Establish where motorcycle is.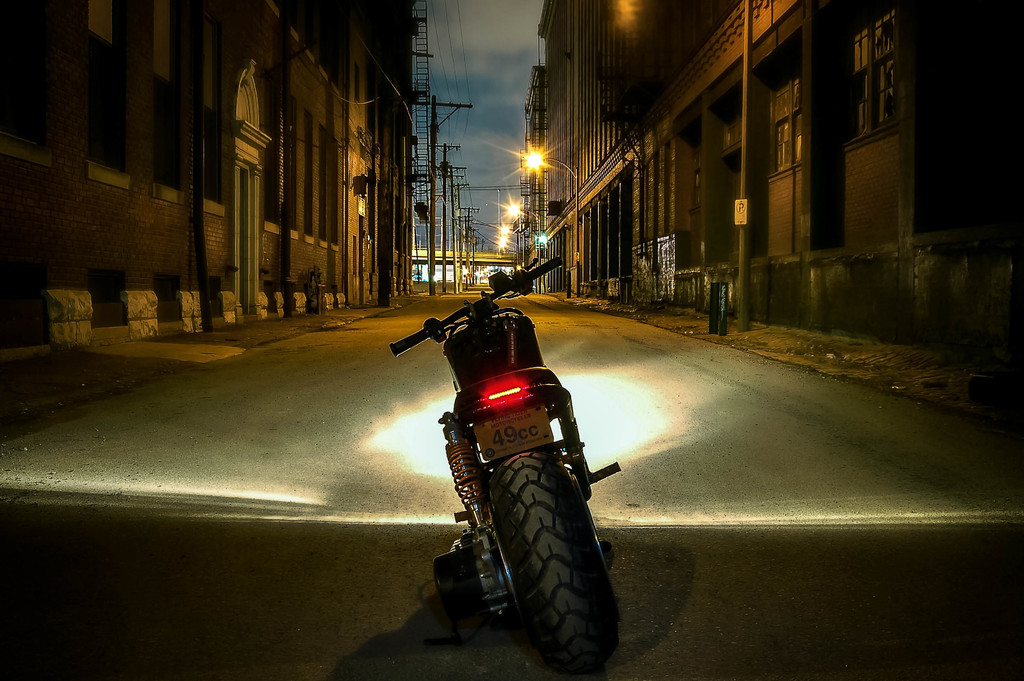
Established at 411/274/631/674.
